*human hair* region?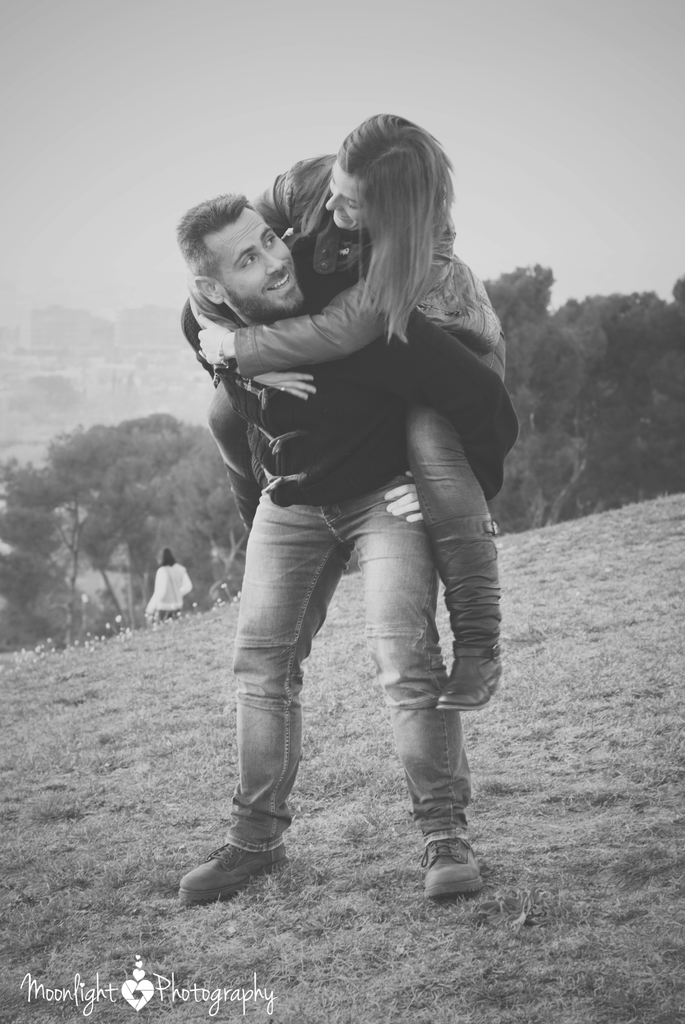
bbox=(177, 185, 262, 293)
